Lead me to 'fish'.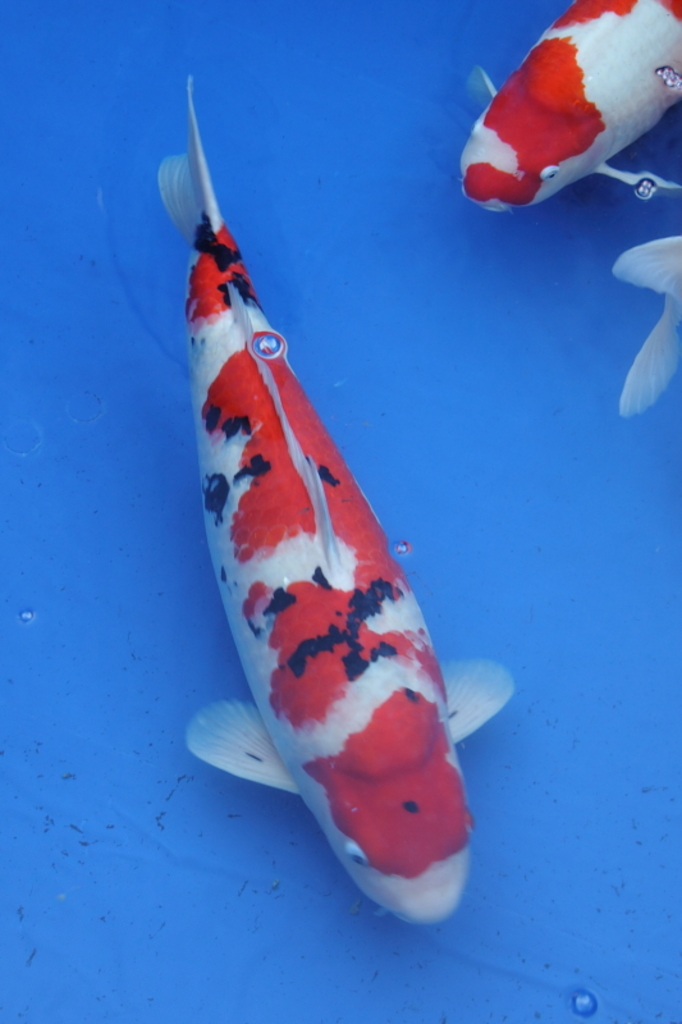
Lead to [452, 0, 681, 211].
